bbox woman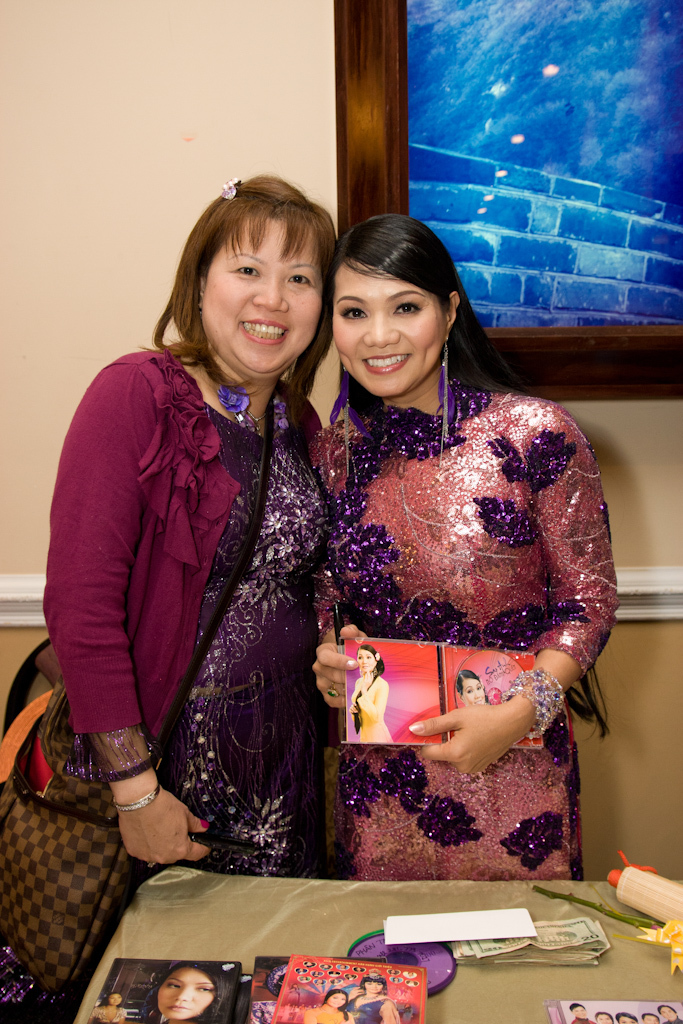
detection(347, 646, 394, 743)
